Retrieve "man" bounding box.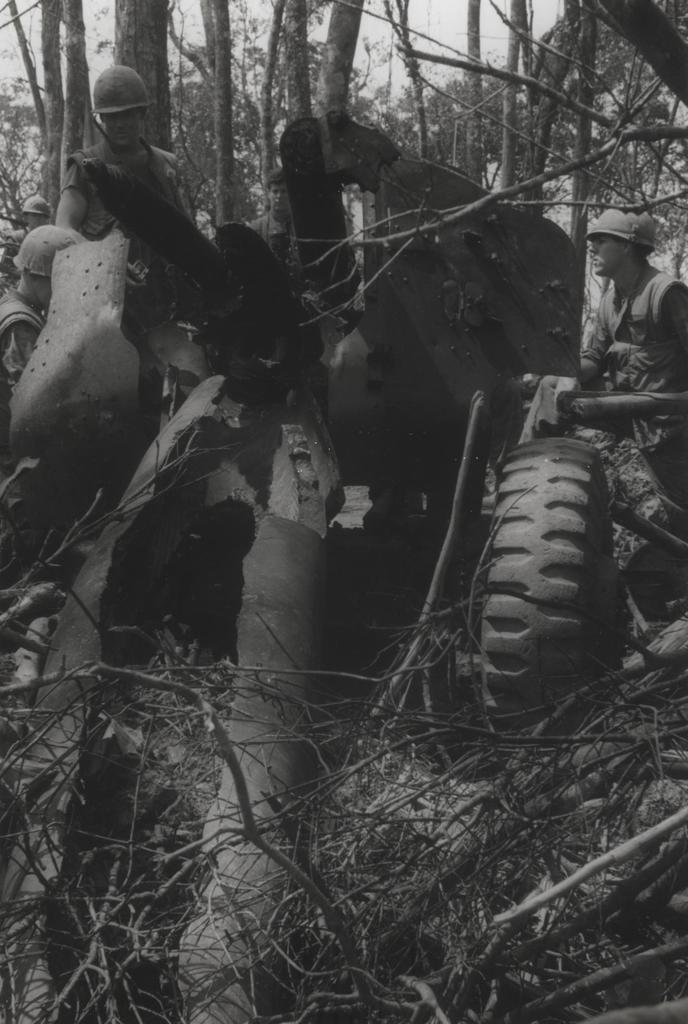
Bounding box: 247/168/301/276.
